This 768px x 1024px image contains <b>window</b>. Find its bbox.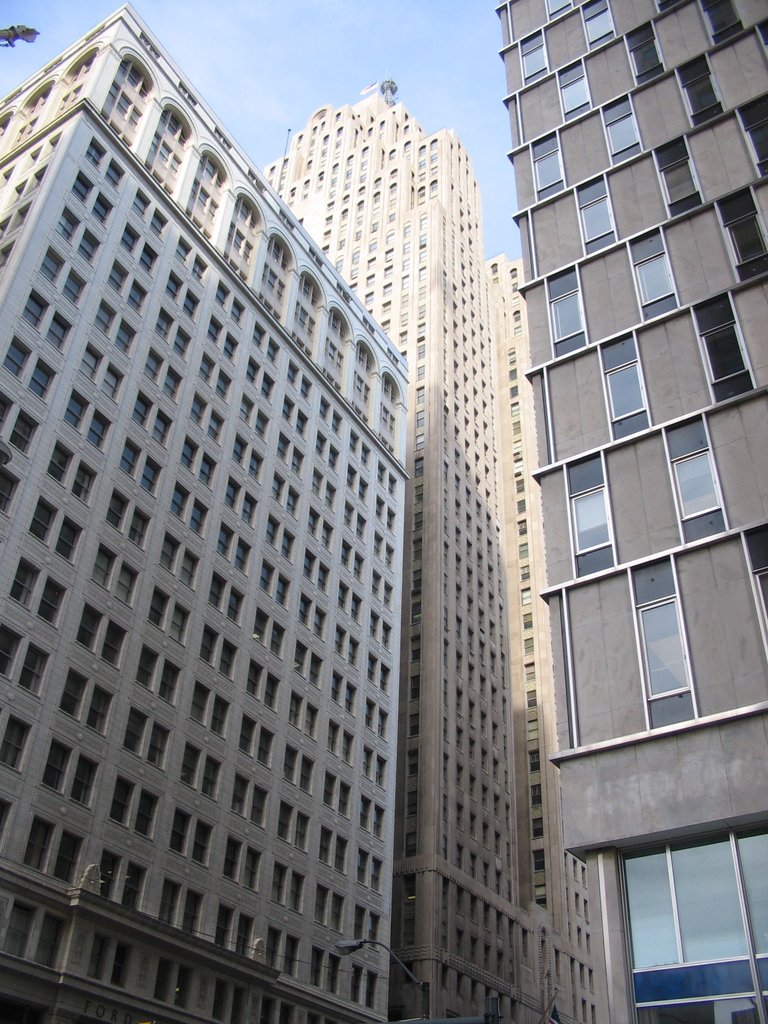
BBox(378, 572, 392, 612).
